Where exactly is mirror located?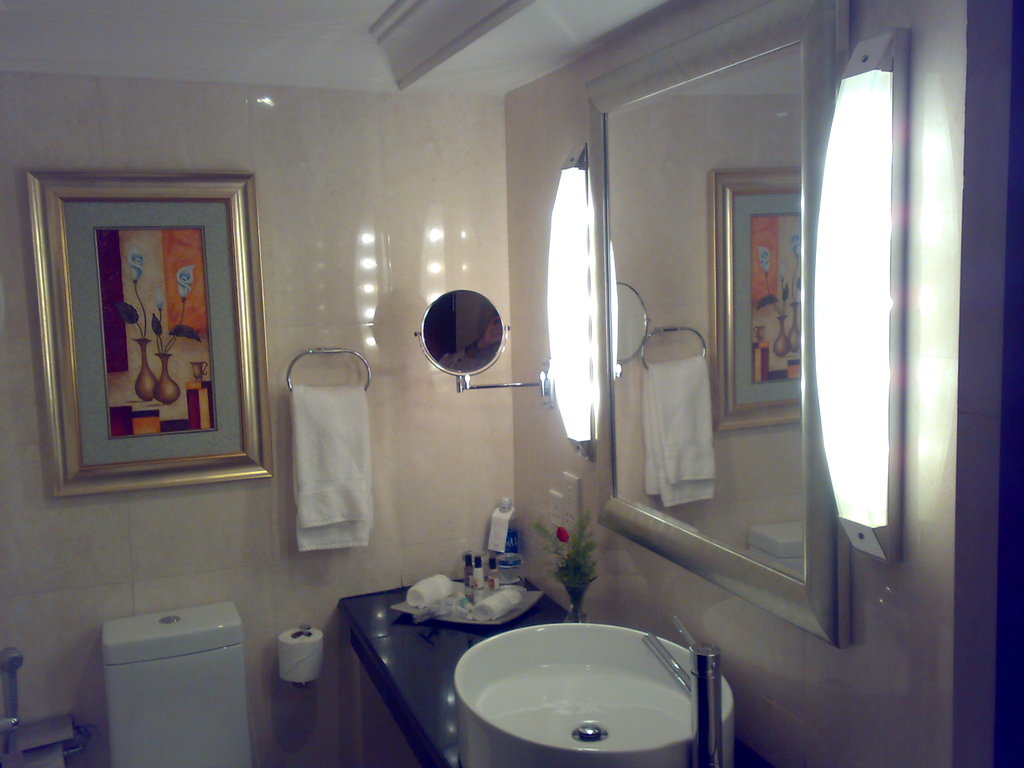
Its bounding box is {"x1": 605, "y1": 43, "x2": 806, "y2": 582}.
